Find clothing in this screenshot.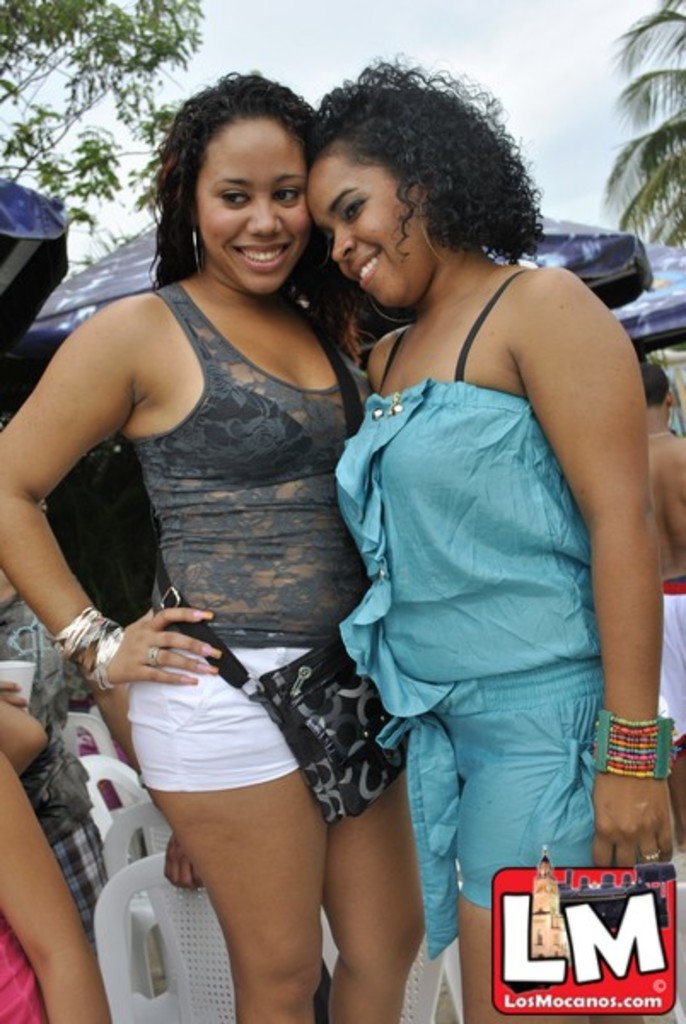
The bounding box for clothing is x1=0, y1=930, x2=48, y2=1022.
